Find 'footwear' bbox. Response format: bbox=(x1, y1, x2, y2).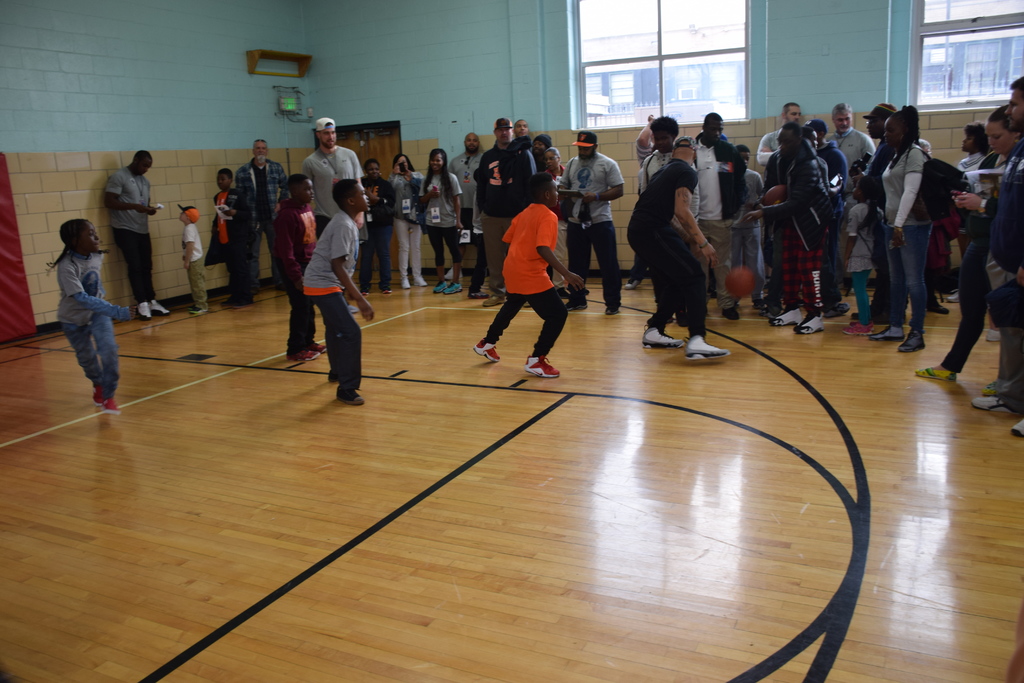
bbox=(93, 386, 101, 406).
